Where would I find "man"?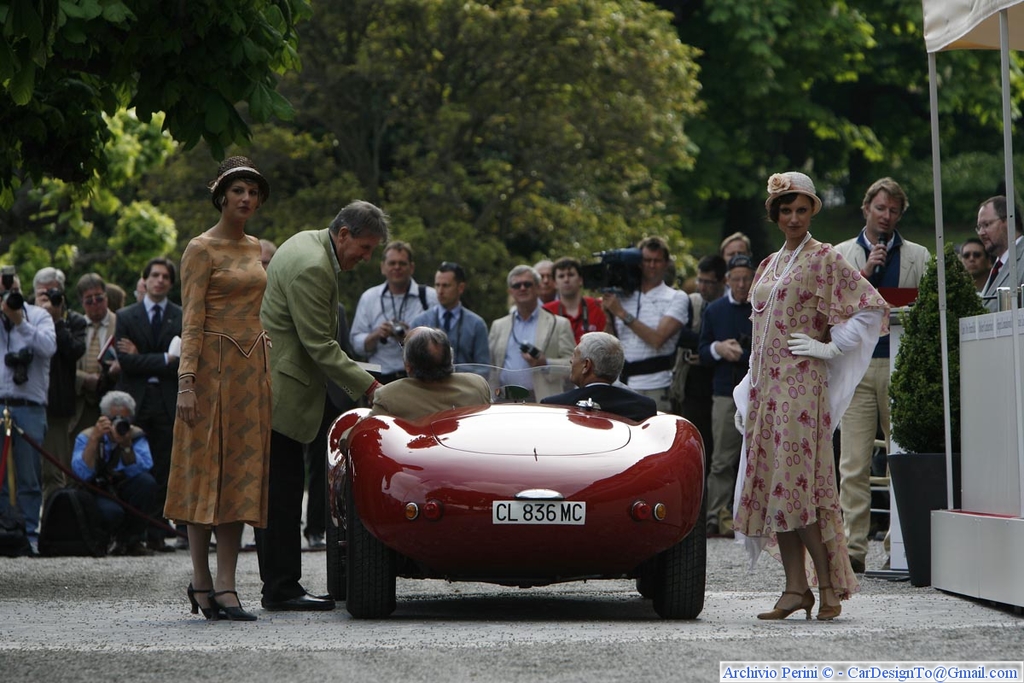
At region(492, 269, 574, 400).
